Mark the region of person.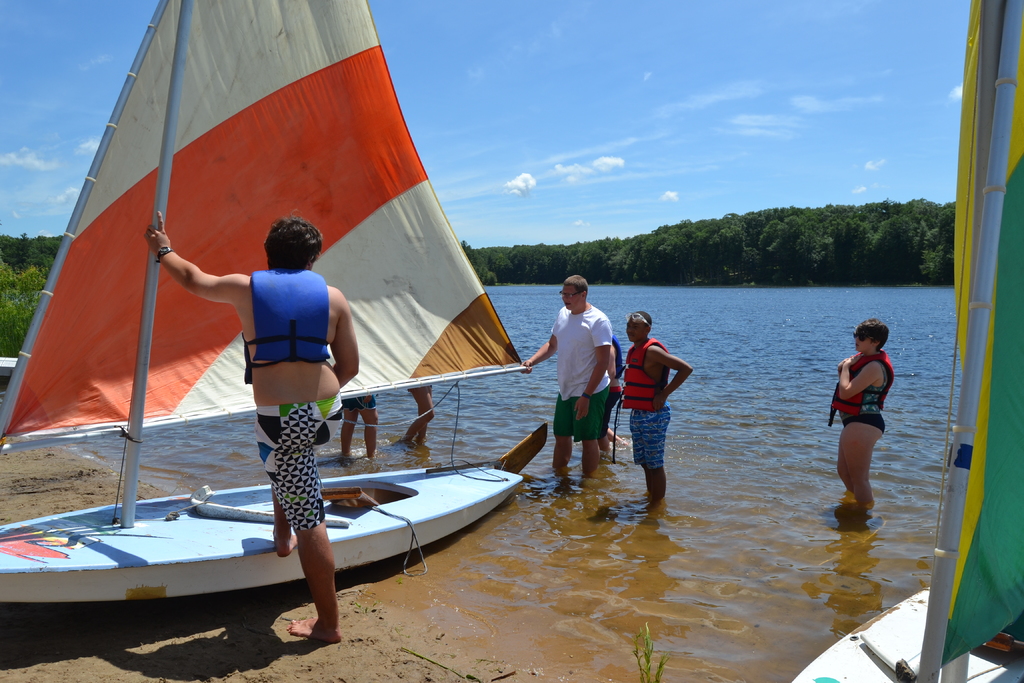
Region: 832/314/911/519.
